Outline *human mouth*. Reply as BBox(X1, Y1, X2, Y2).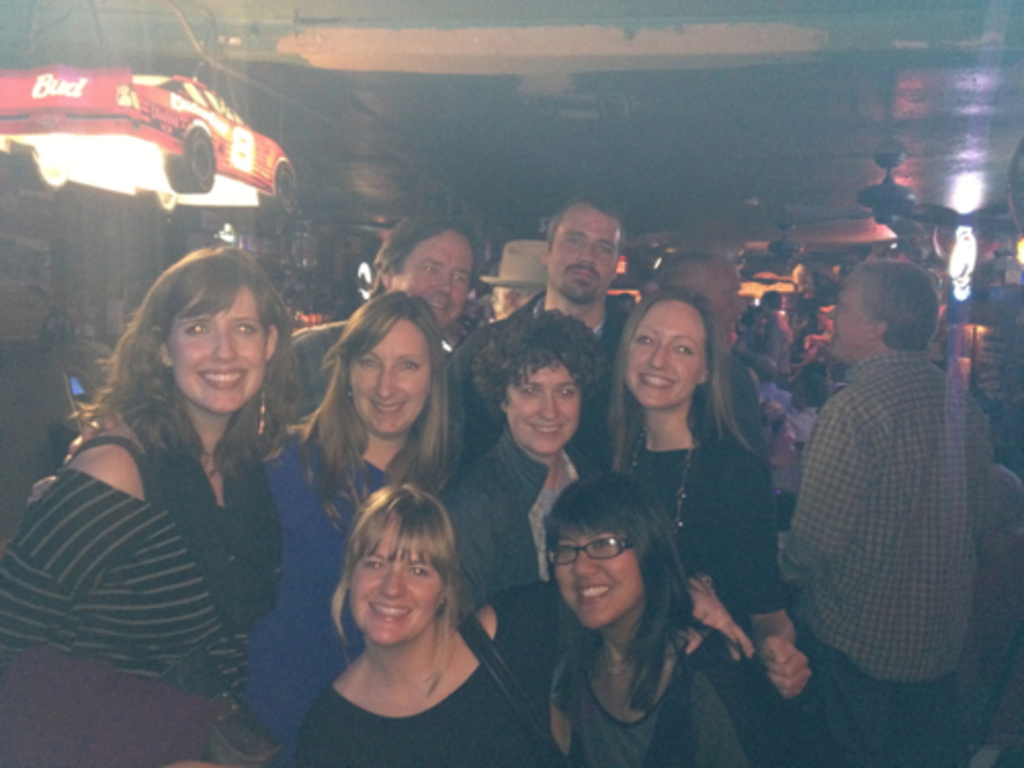
BBox(573, 575, 616, 604).
